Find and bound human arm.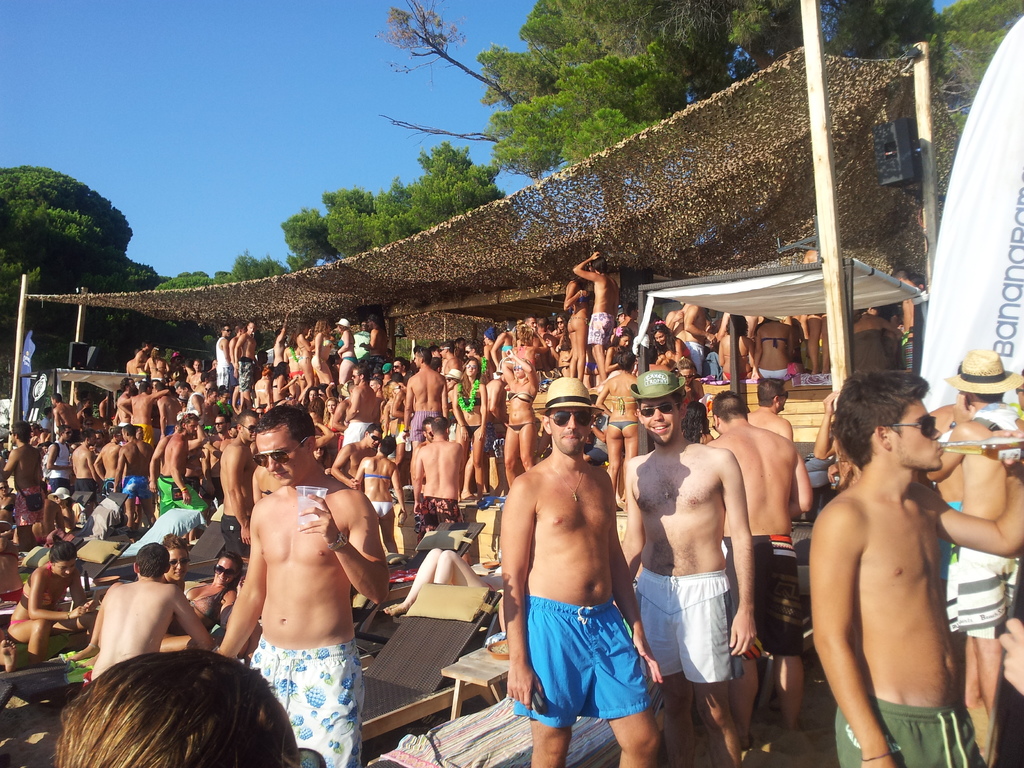
Bound: [474,380,490,444].
